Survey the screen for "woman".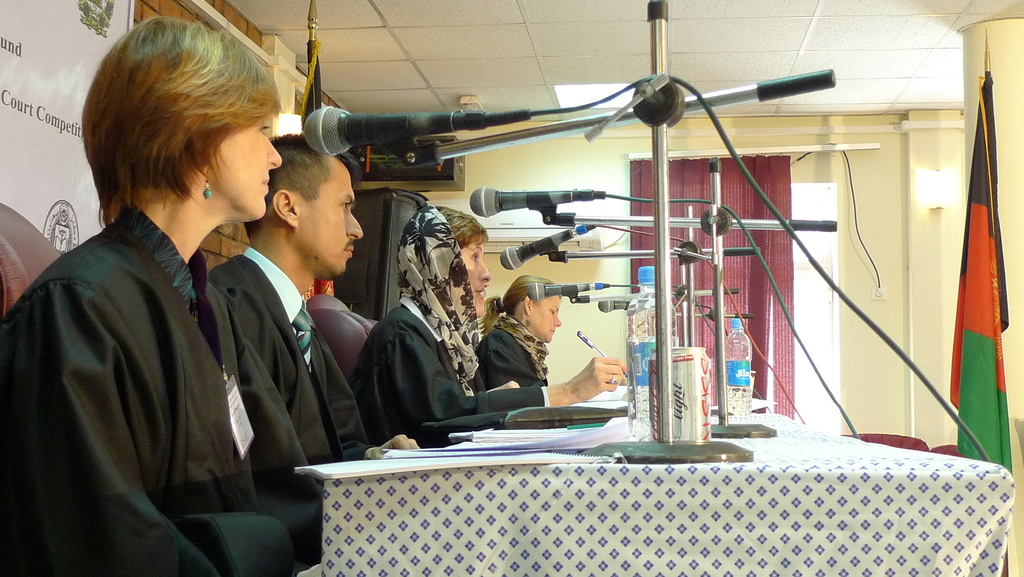
Survey found: 483,273,563,390.
